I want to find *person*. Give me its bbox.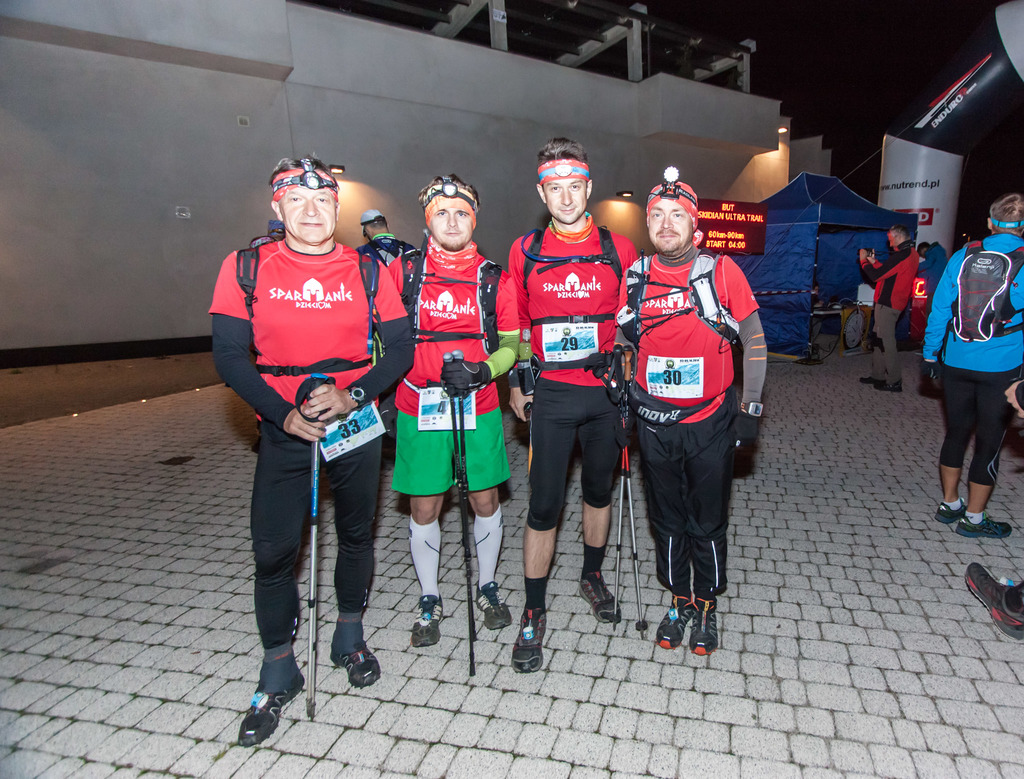
[360,205,407,261].
